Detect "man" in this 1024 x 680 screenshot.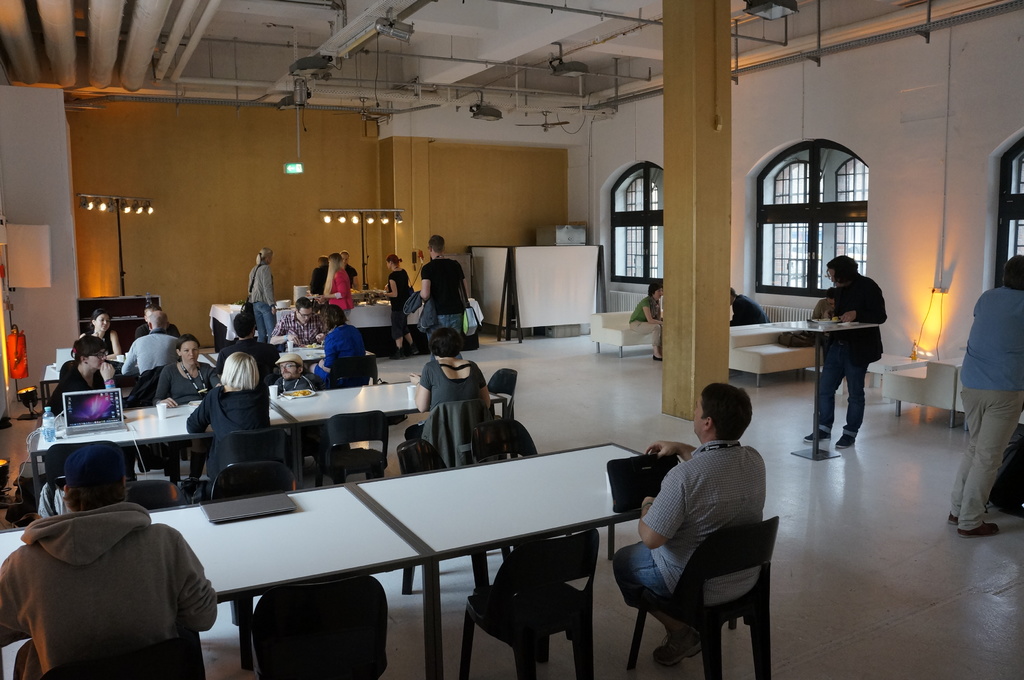
Detection: rect(122, 310, 186, 376).
